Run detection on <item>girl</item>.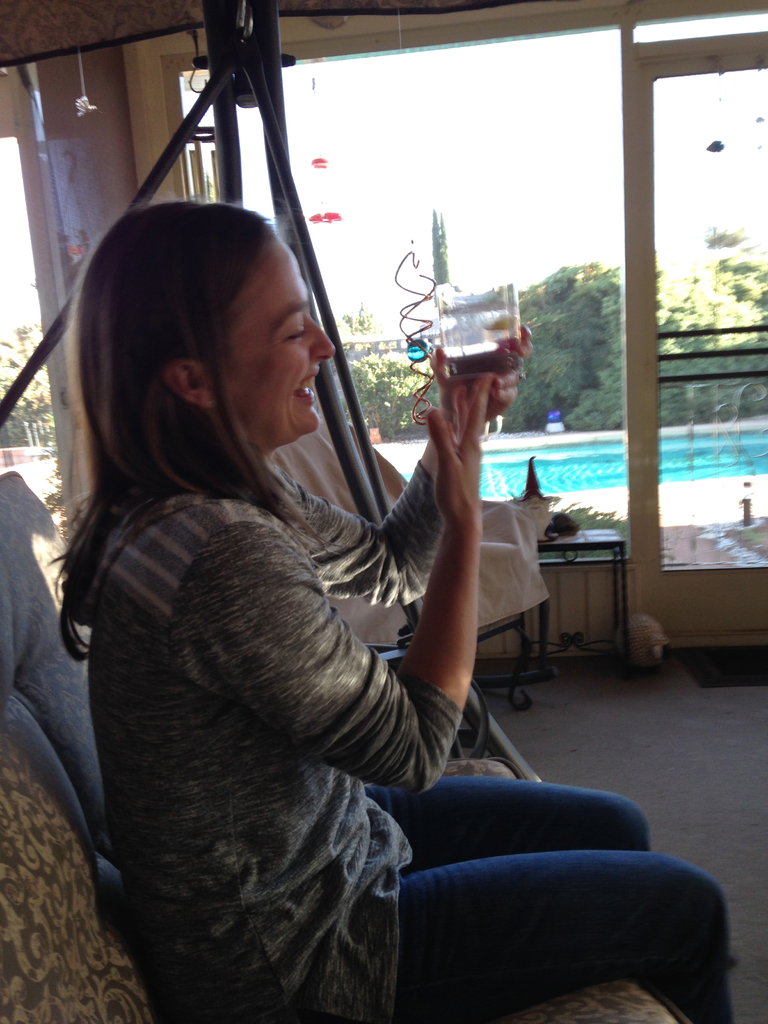
Result: {"x1": 49, "y1": 199, "x2": 735, "y2": 1023}.
